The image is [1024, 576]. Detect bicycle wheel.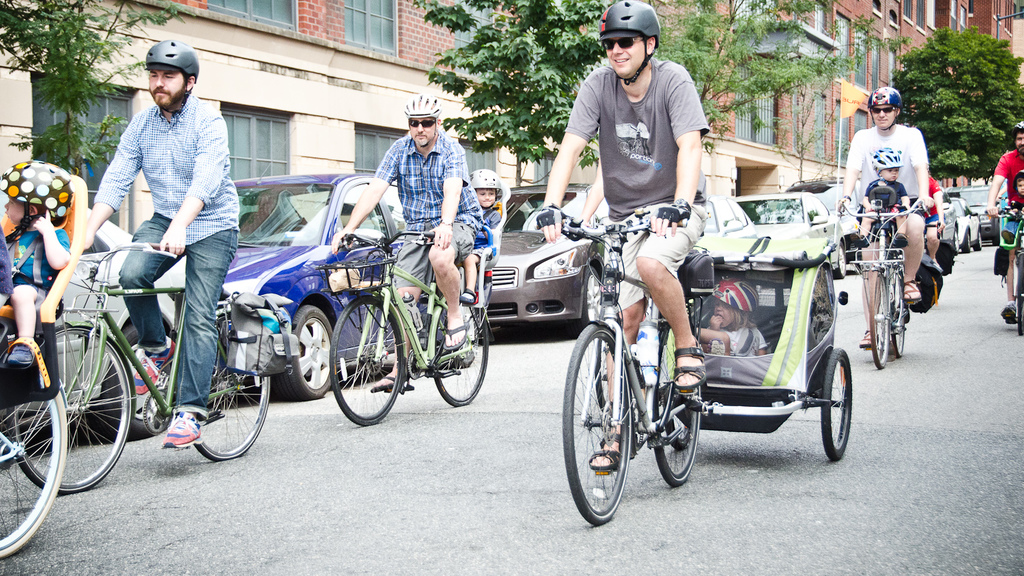
Detection: (left=889, top=264, right=907, bottom=359).
